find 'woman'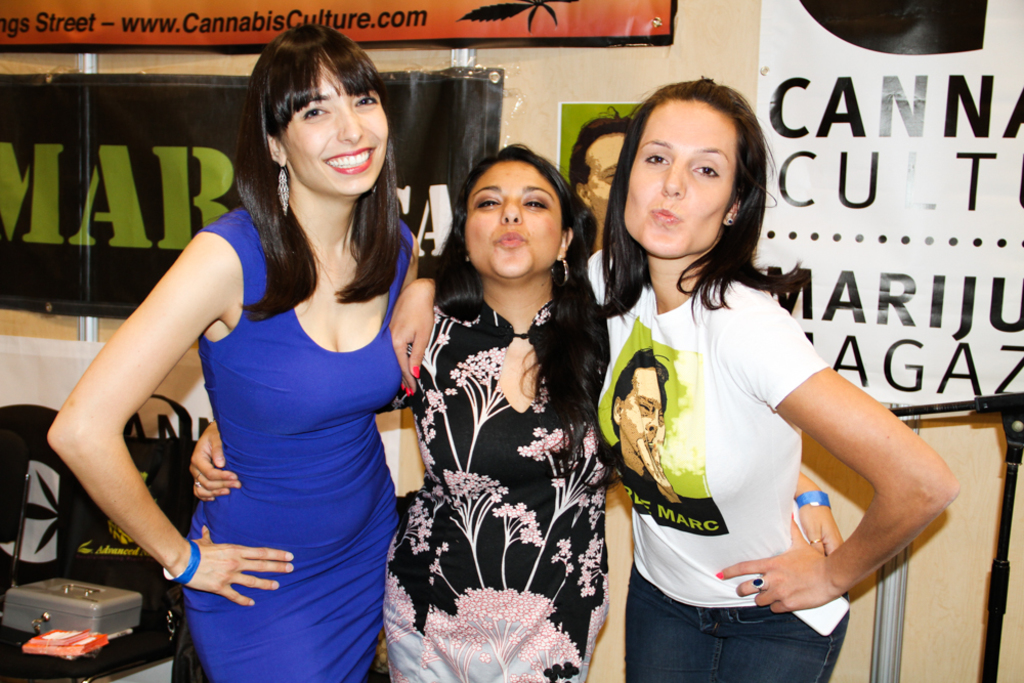
(44,17,434,682)
